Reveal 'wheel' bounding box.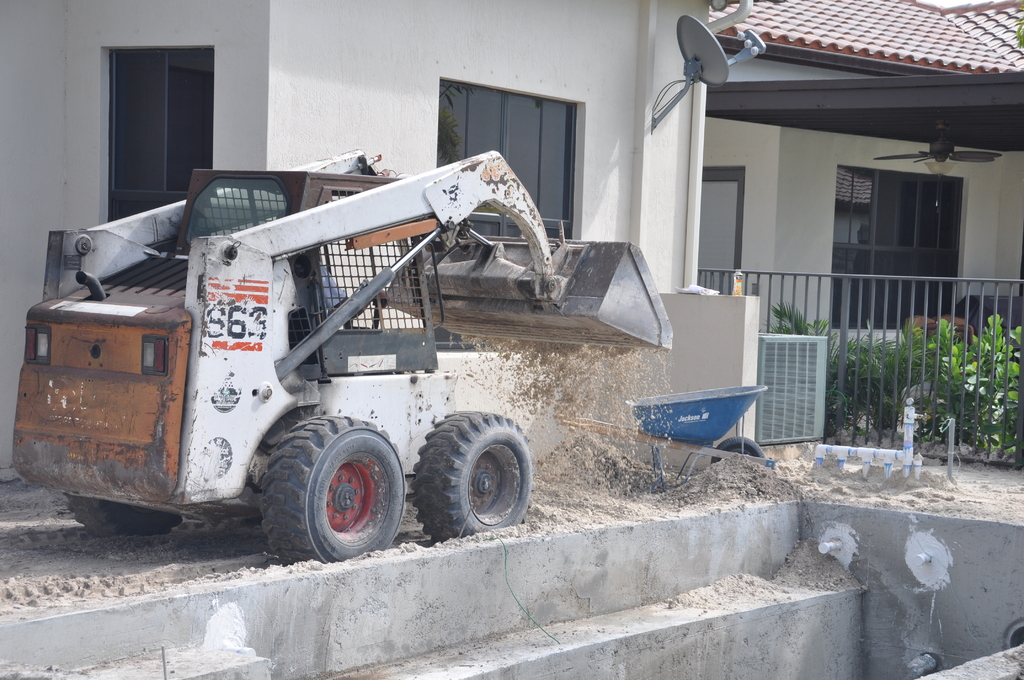
Revealed: region(408, 411, 540, 546).
